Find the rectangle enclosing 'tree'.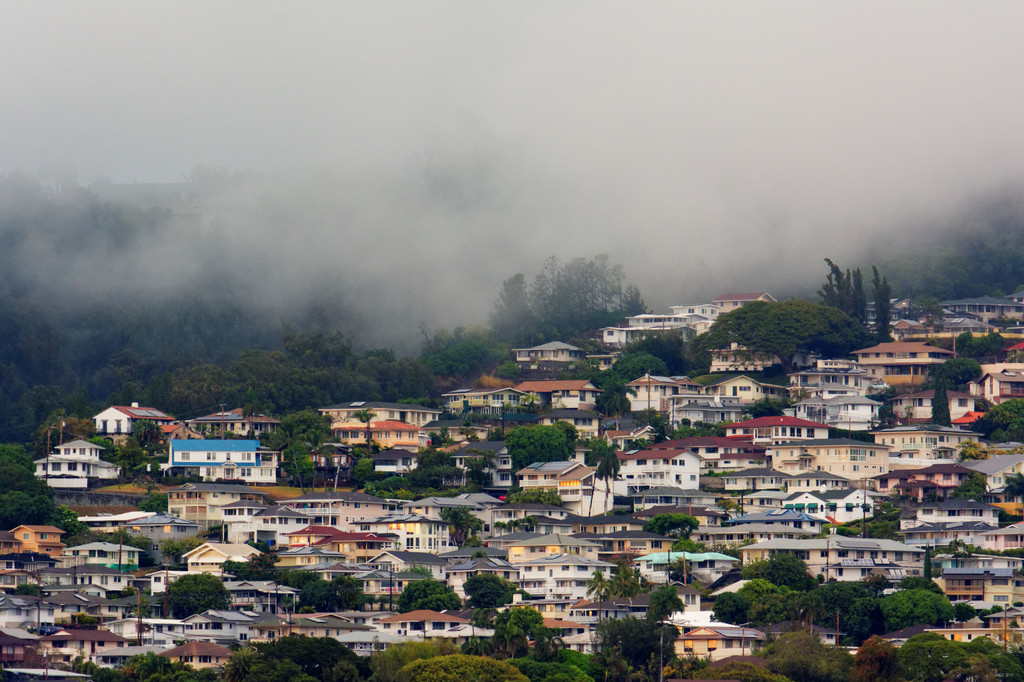
left=692, top=293, right=872, bottom=388.
